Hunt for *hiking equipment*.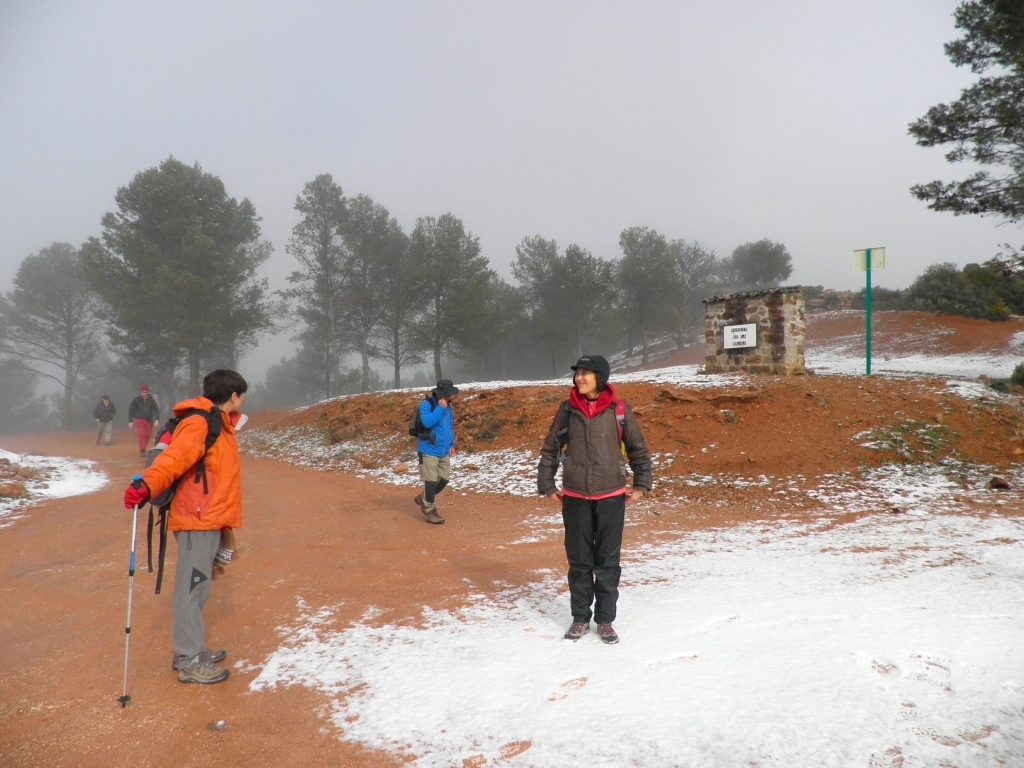
Hunted down at rect(403, 396, 440, 444).
